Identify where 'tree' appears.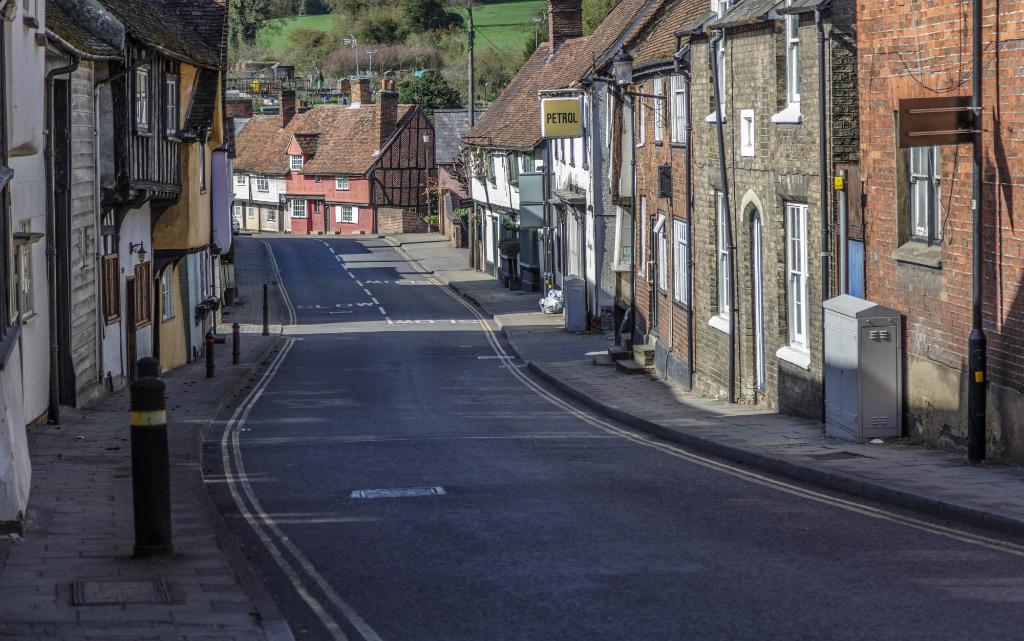
Appears at locate(585, 0, 615, 34).
